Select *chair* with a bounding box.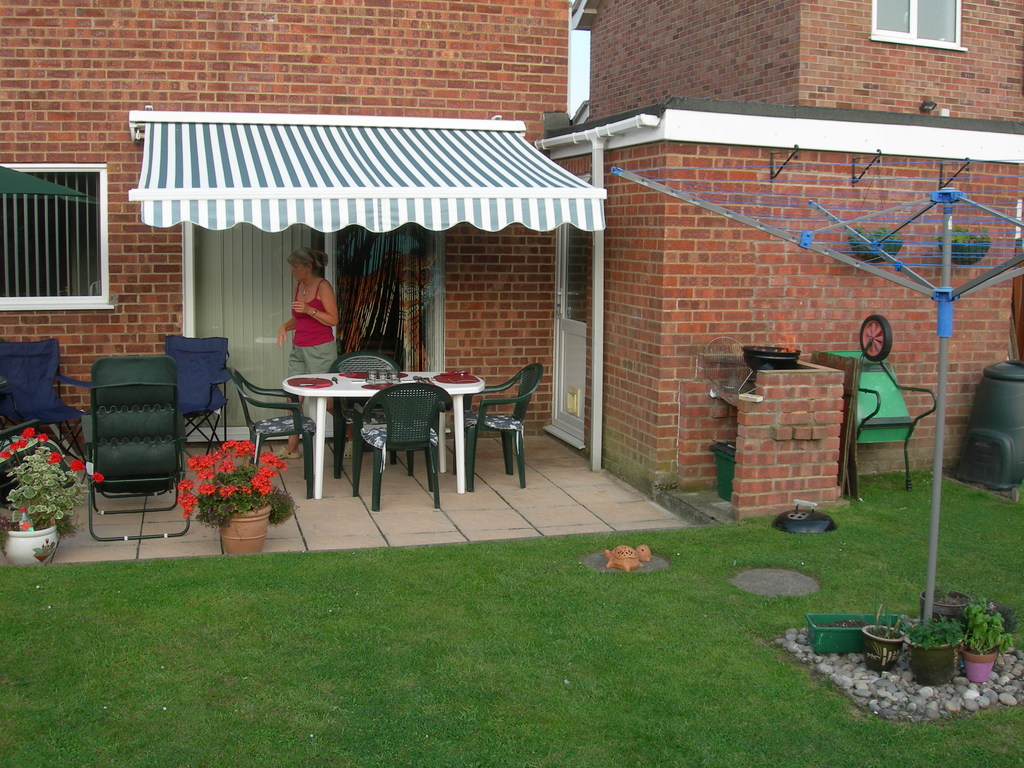
x1=353, y1=383, x2=453, y2=511.
